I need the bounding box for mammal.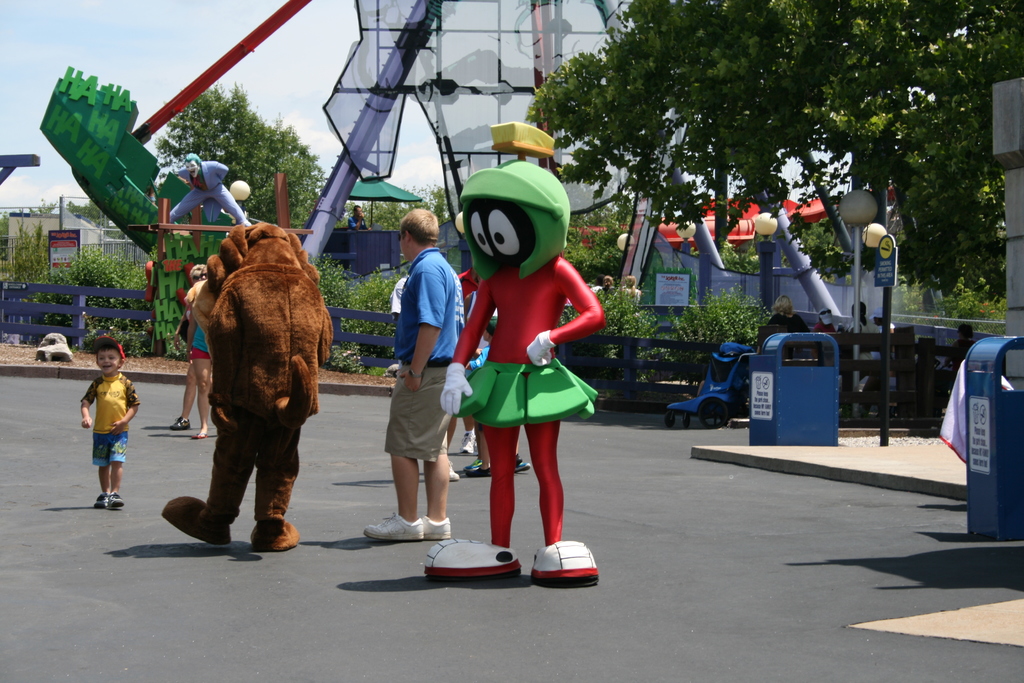
Here it is: 171 267 207 425.
